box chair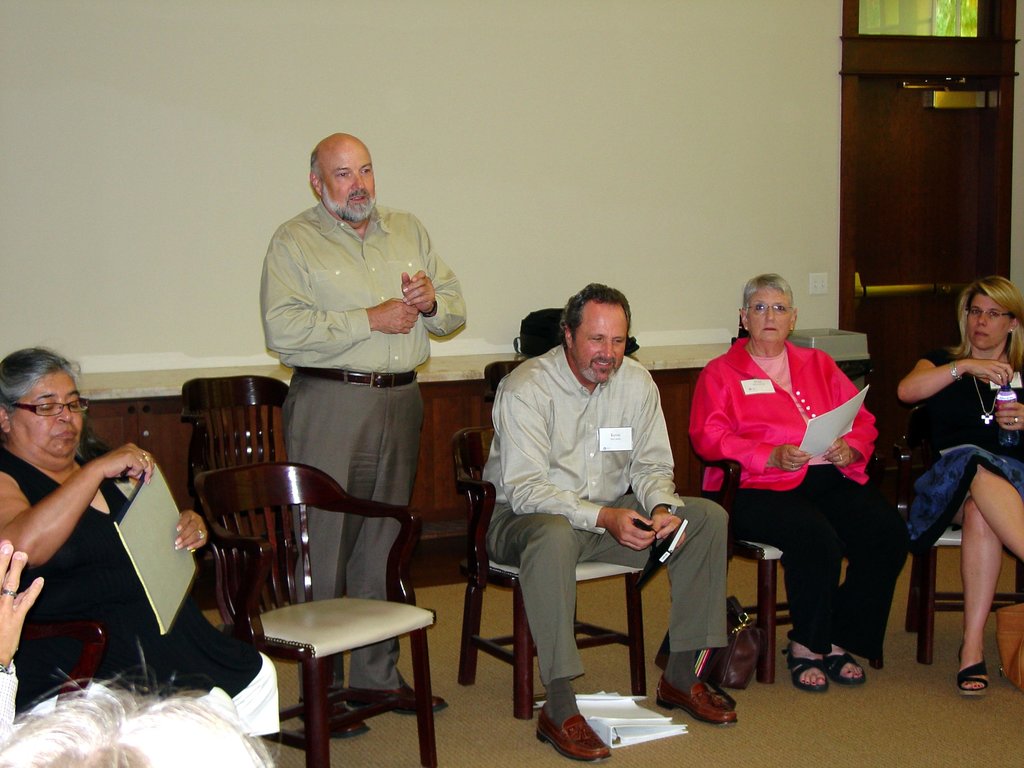
BBox(452, 424, 648, 721)
